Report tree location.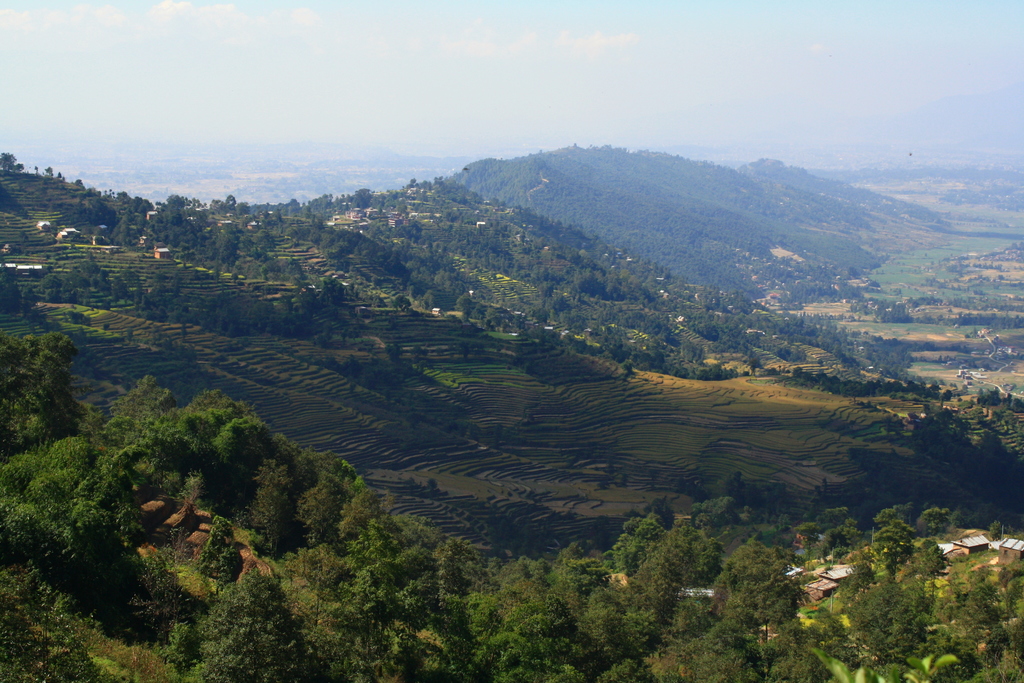
Report: bbox(0, 147, 17, 171).
